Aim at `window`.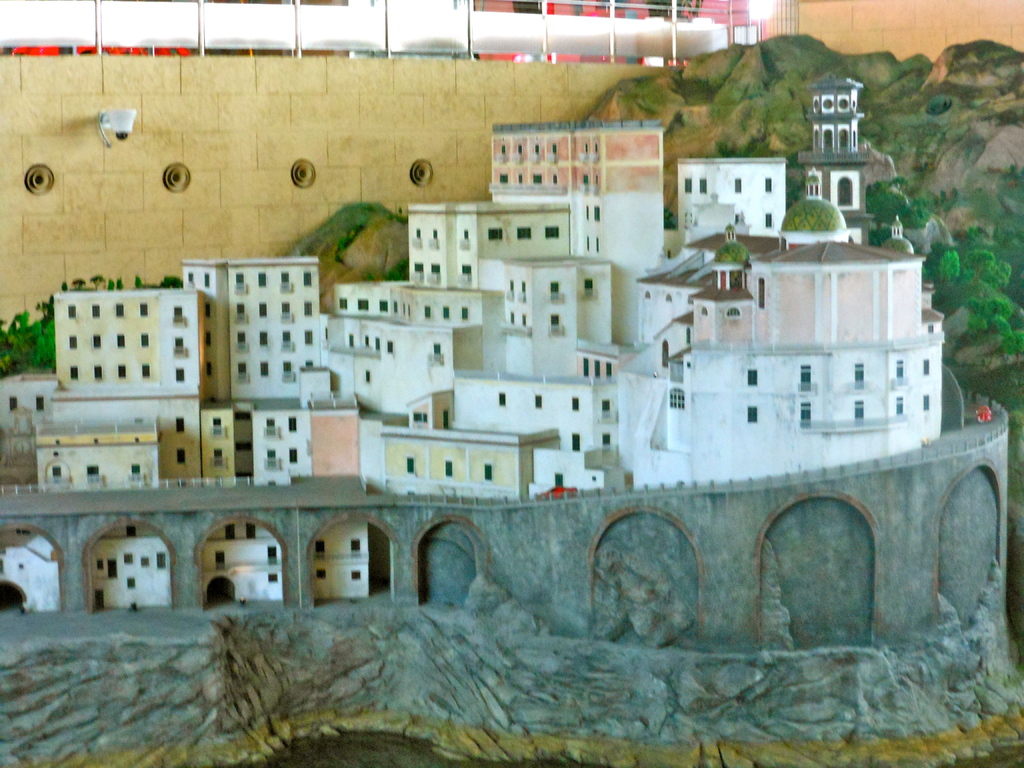
Aimed at left=661, top=342, right=670, bottom=365.
